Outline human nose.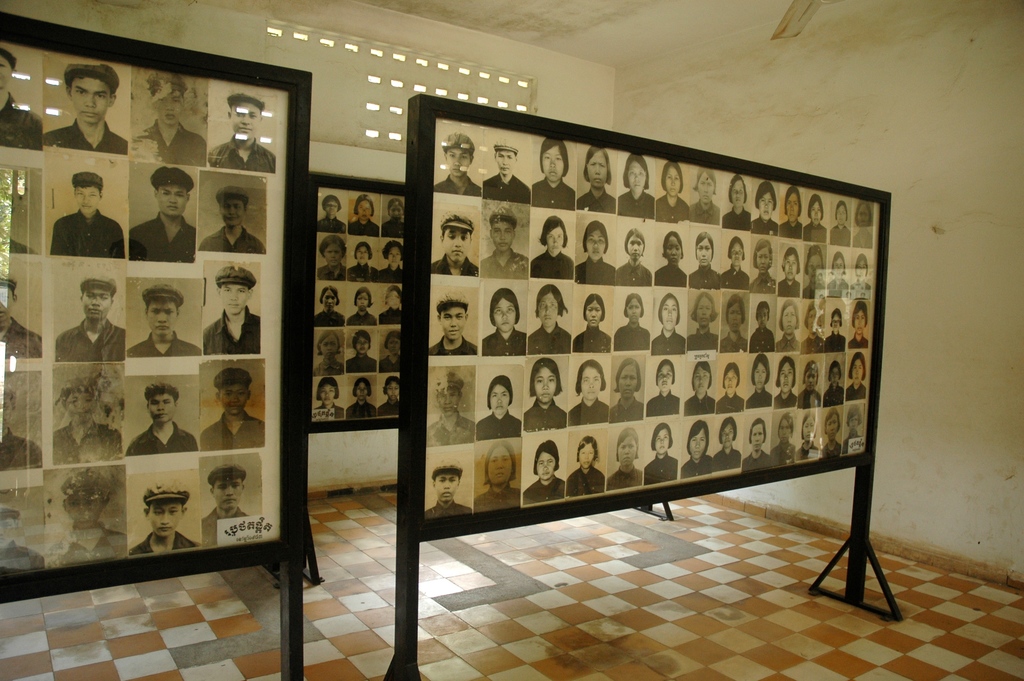
Outline: 590:311:595:318.
